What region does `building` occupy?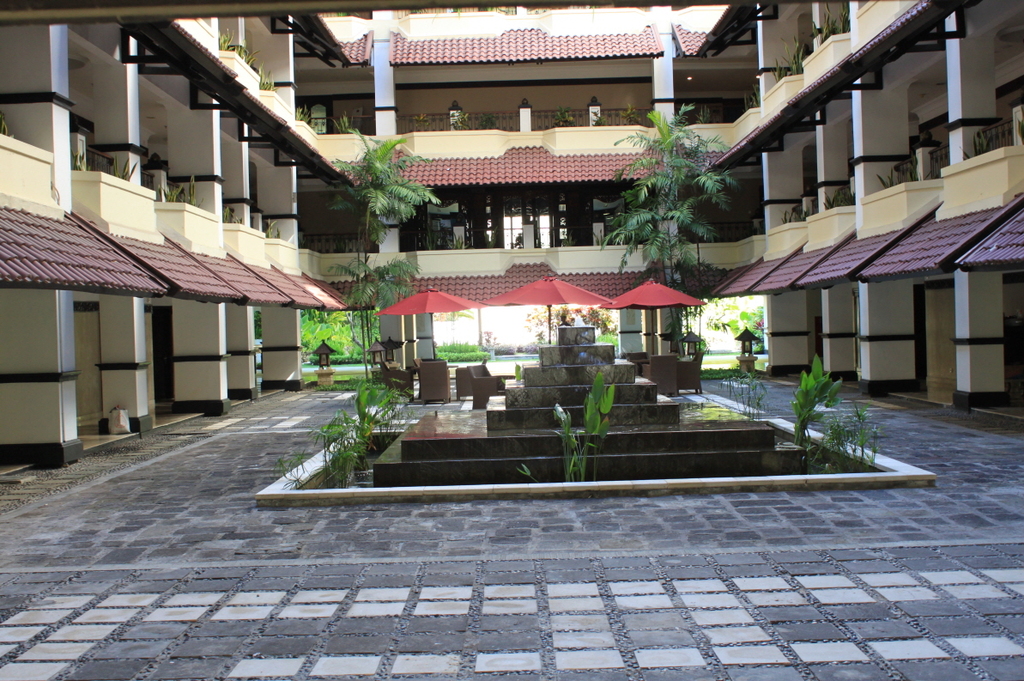
select_region(0, 2, 1023, 474).
